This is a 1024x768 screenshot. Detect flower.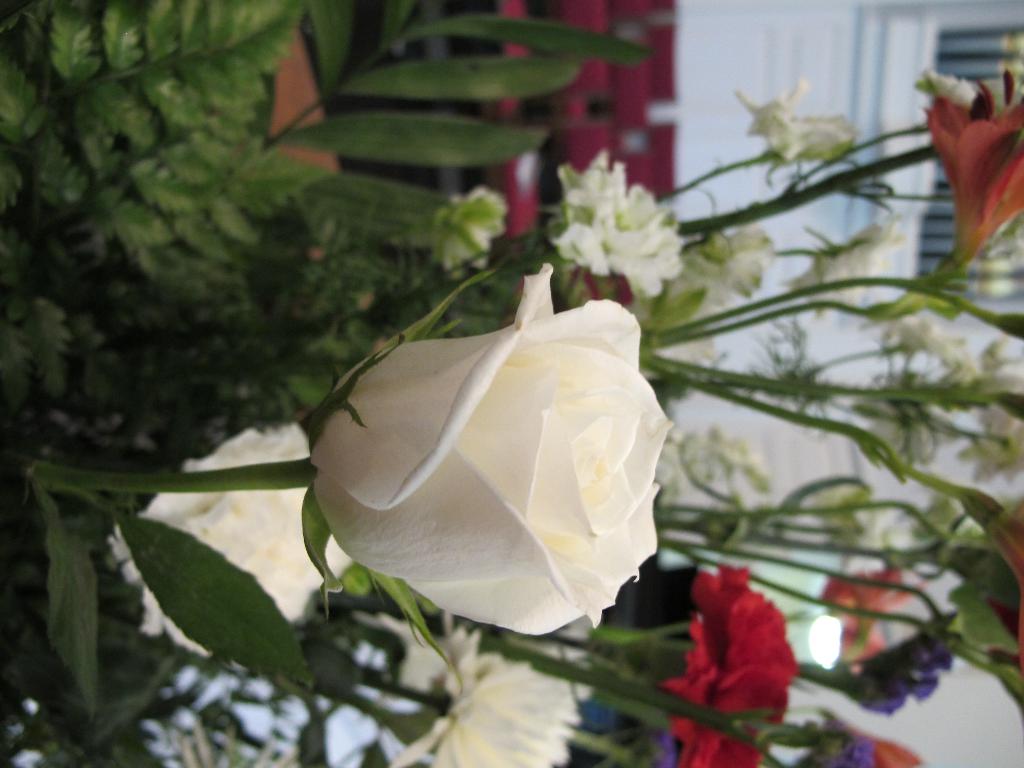
crop(537, 148, 687, 305).
